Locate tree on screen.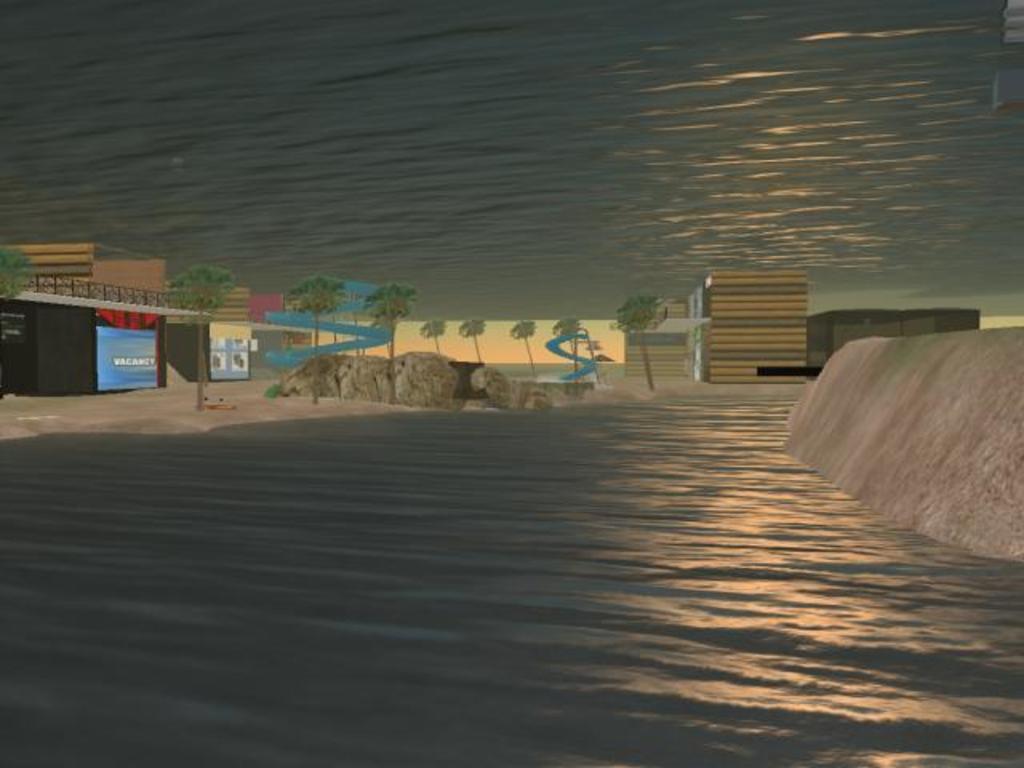
On screen at BBox(0, 246, 27, 301).
